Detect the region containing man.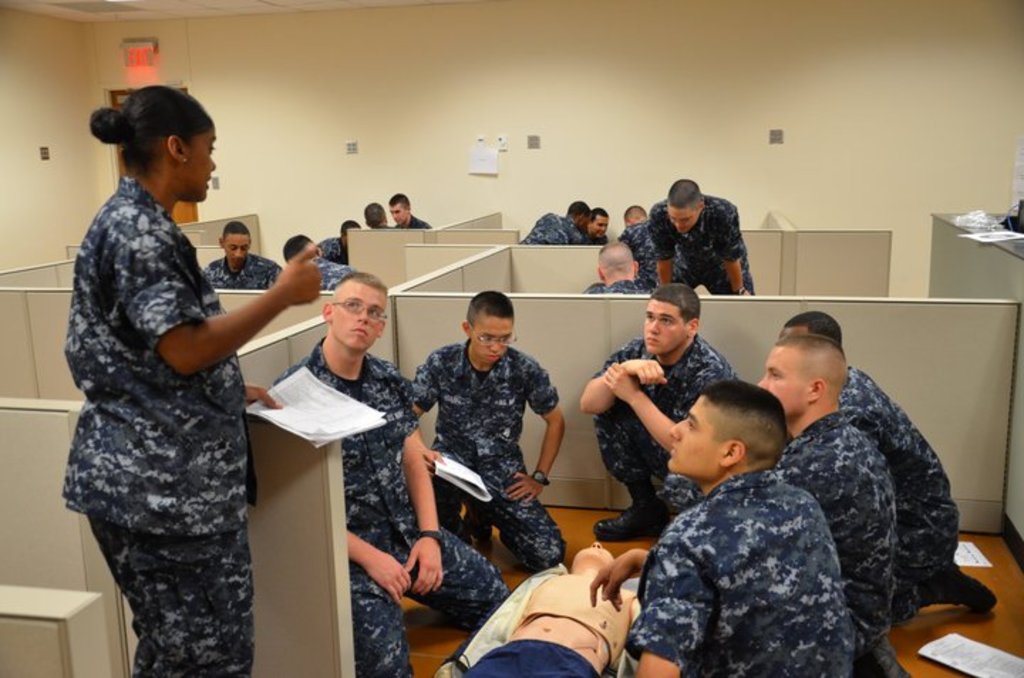
Rect(590, 206, 612, 247).
